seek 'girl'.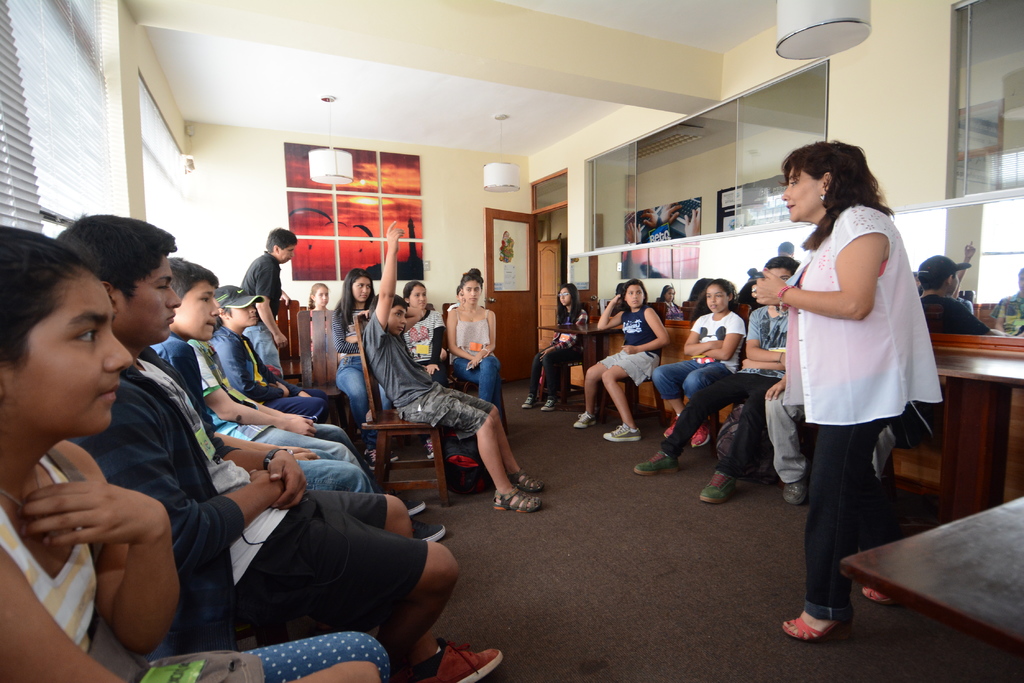
406/282/445/377.
